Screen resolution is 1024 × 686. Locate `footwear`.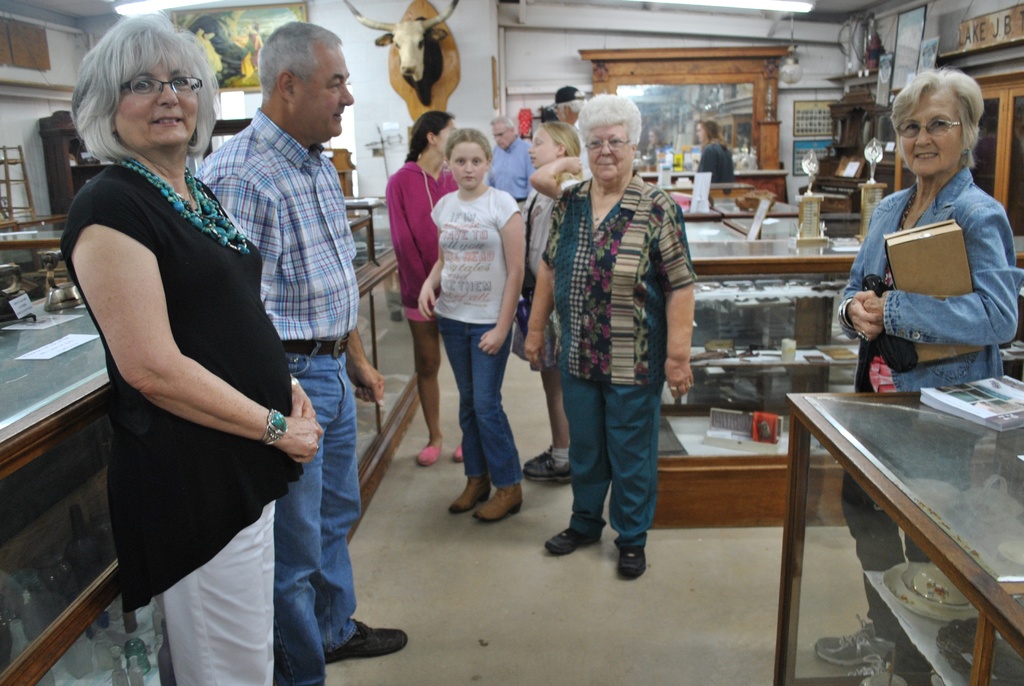
<region>540, 517, 596, 559</region>.
